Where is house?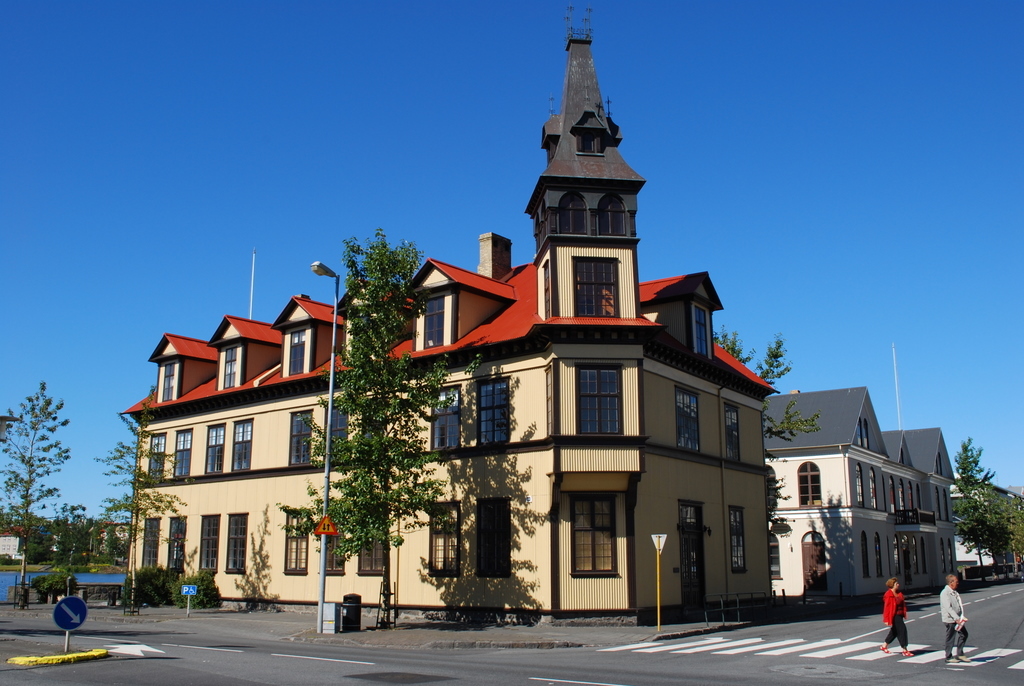
{"left": 949, "top": 483, "right": 1023, "bottom": 566}.
